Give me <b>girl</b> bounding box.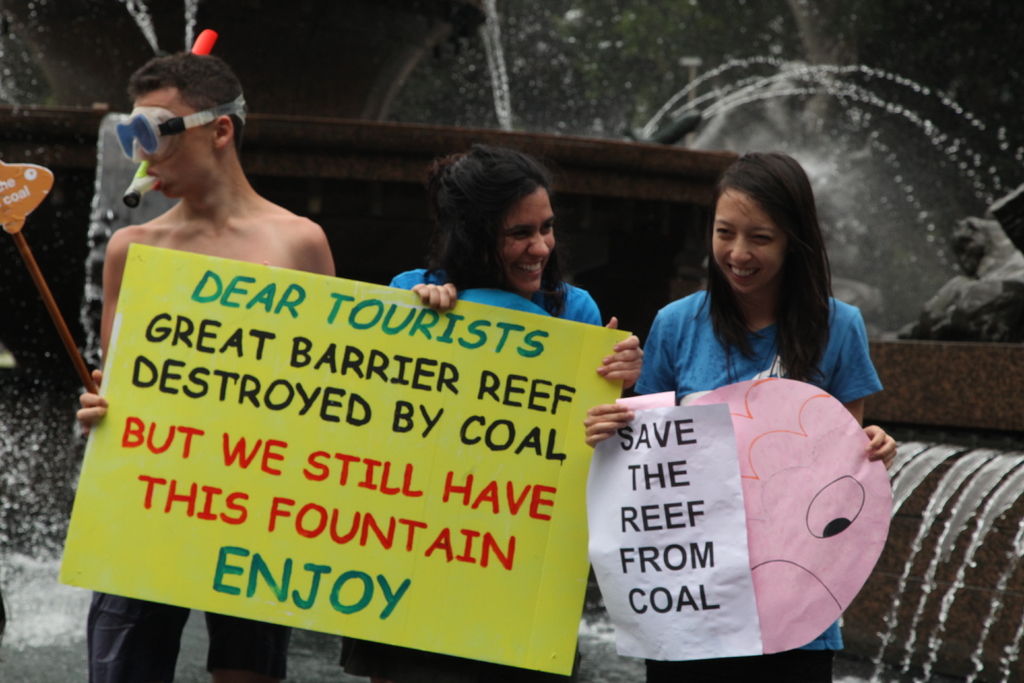
[583,154,898,680].
